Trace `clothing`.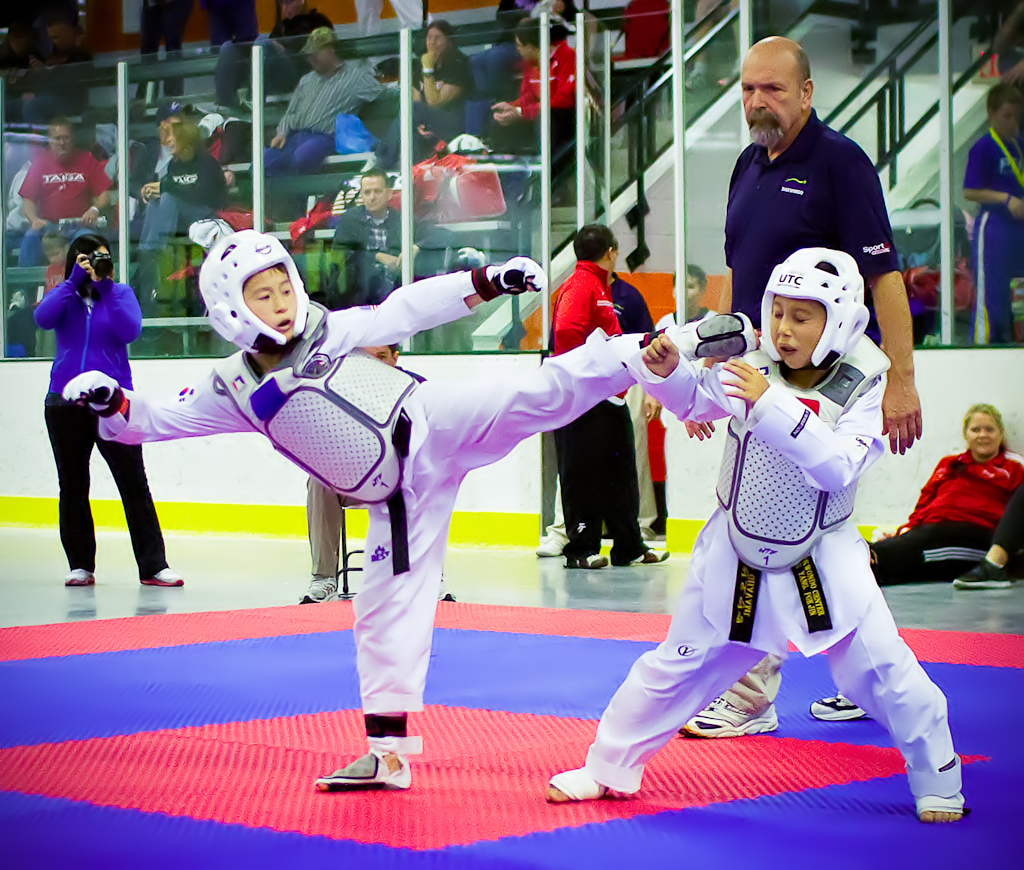
Traced to select_region(545, 262, 645, 558).
